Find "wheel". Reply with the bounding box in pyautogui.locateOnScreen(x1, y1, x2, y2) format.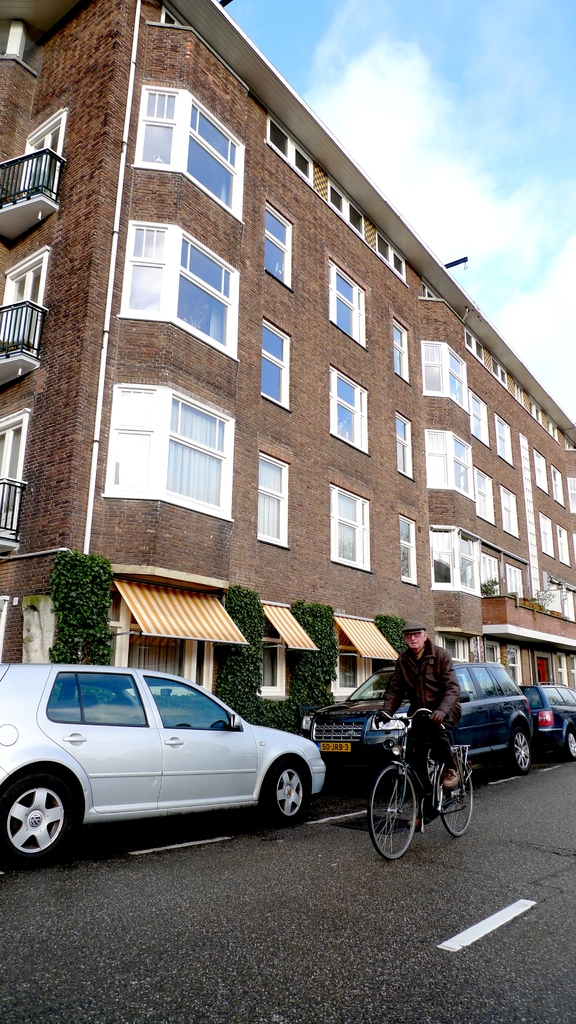
pyautogui.locateOnScreen(442, 755, 471, 837).
